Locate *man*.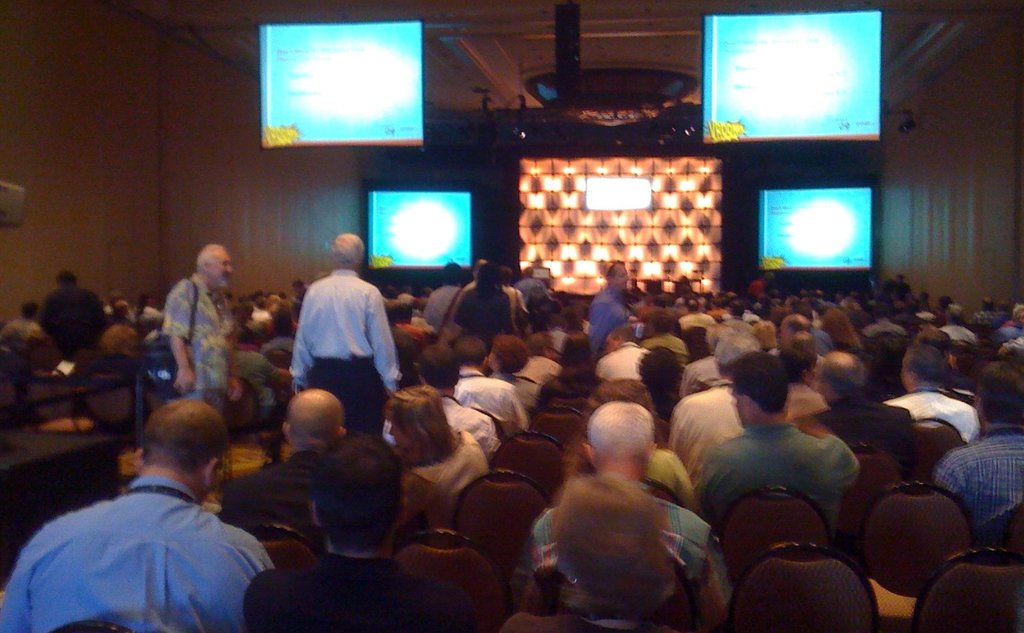
Bounding box: 236/425/471/632.
